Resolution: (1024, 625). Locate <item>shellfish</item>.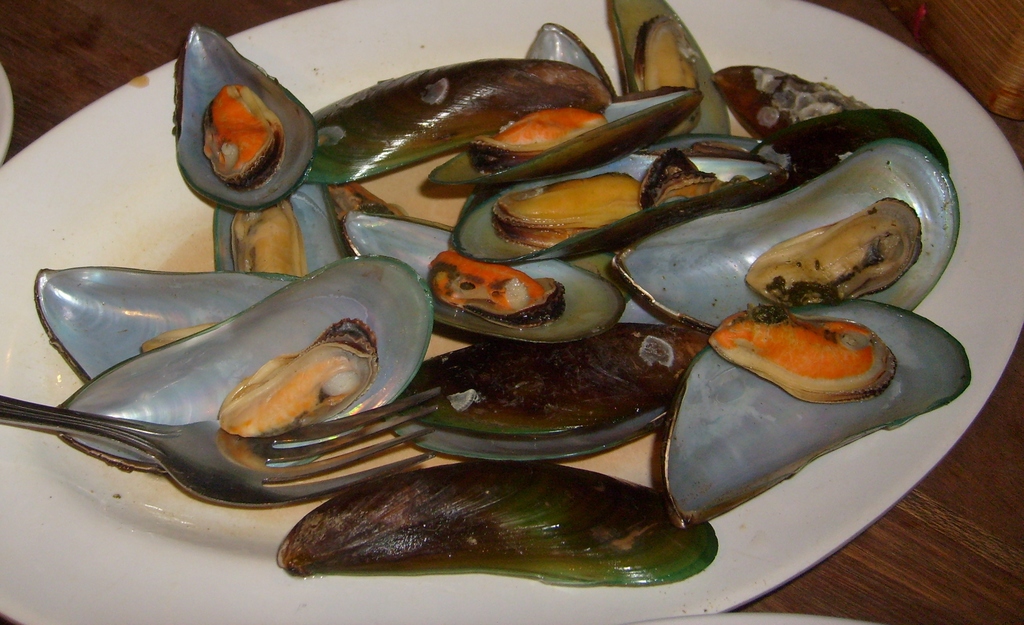
(48,255,436,477).
